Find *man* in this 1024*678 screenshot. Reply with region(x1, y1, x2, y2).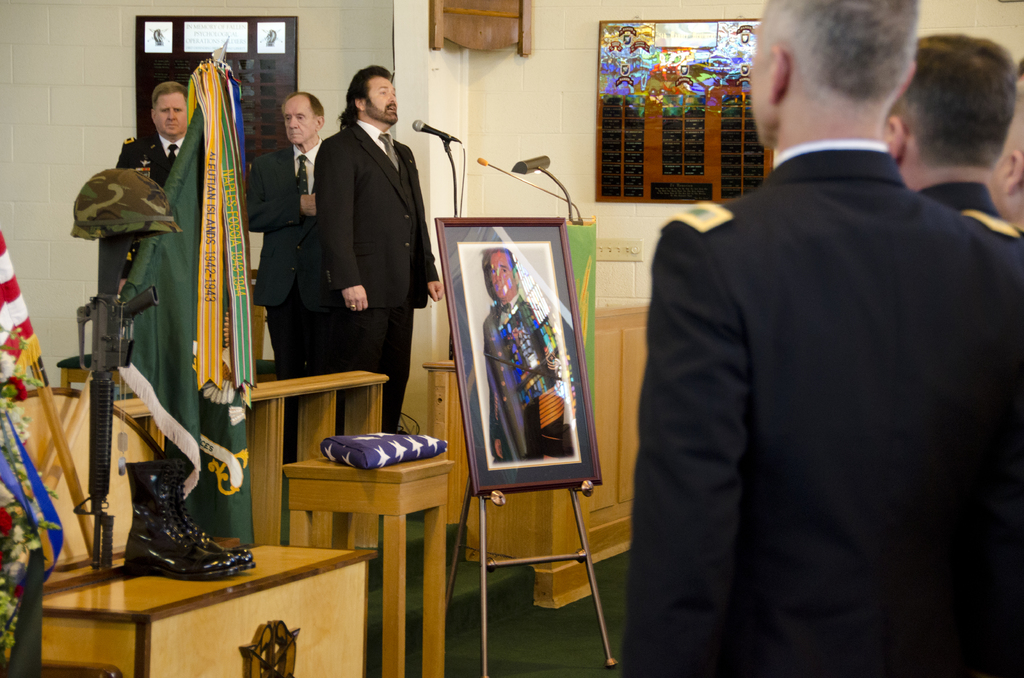
region(880, 34, 1023, 275).
